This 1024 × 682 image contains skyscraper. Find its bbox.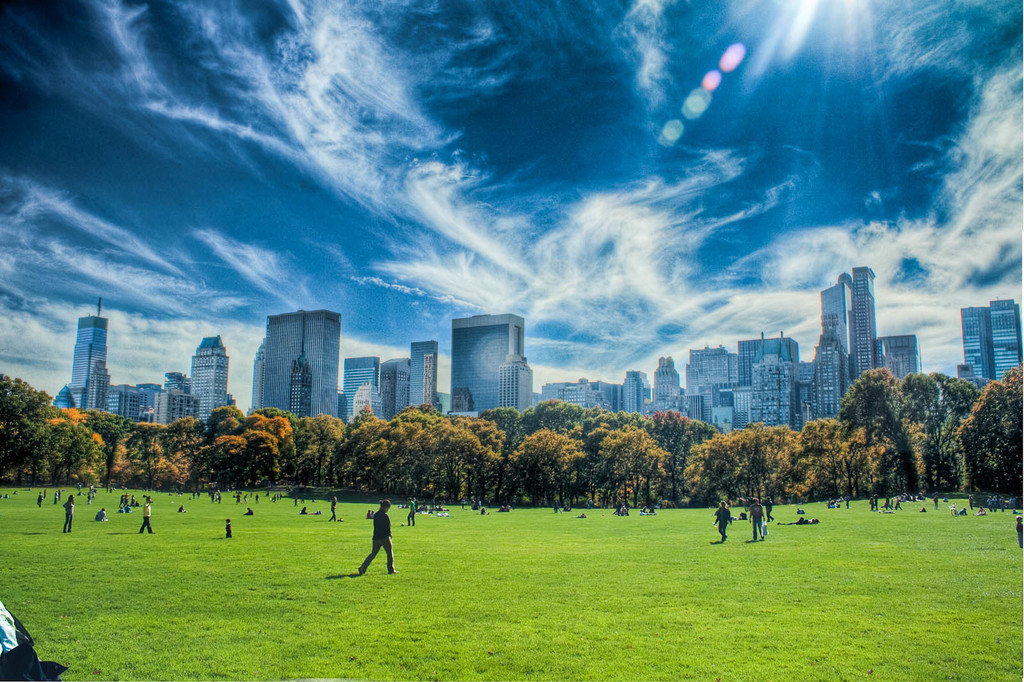
961/294/1023/386.
